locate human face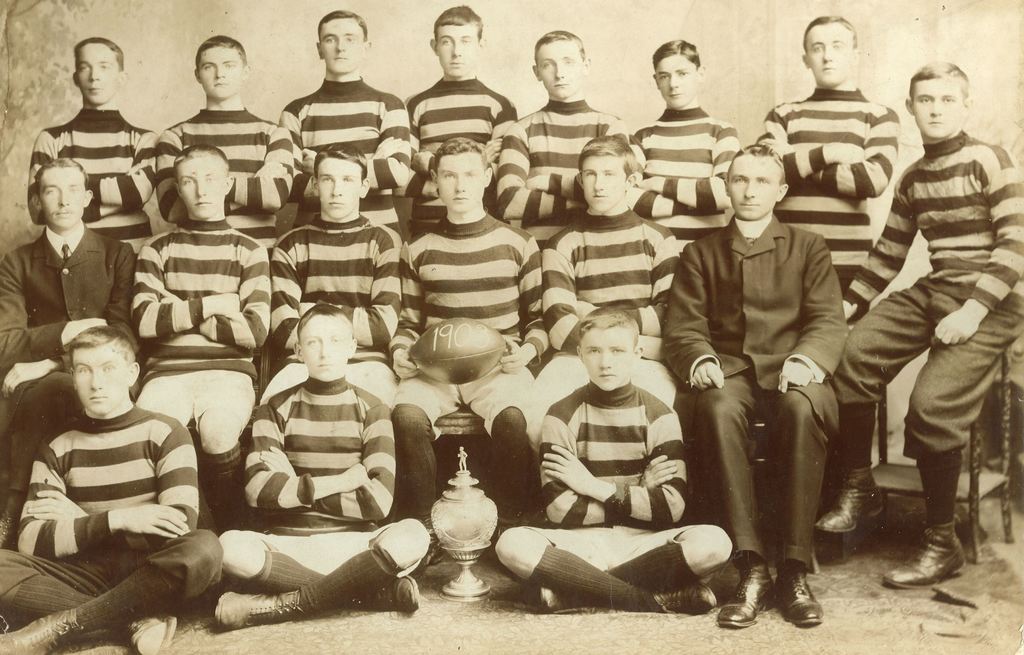
x1=656 y1=56 x2=695 y2=106
